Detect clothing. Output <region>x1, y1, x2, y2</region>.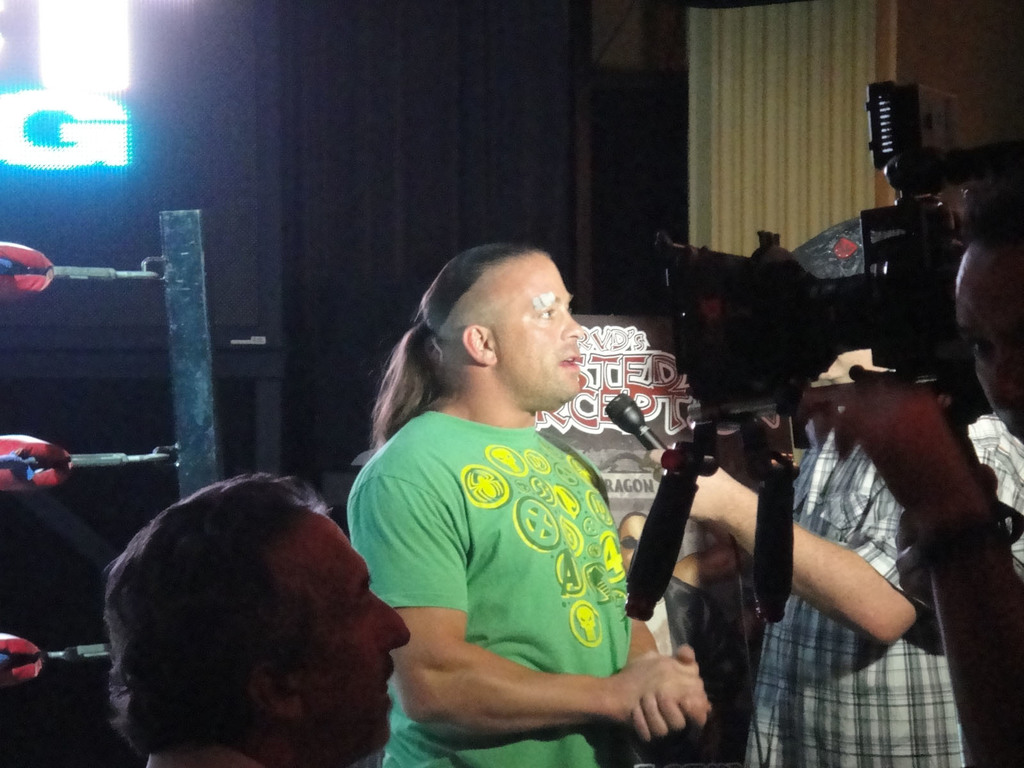
<region>745, 396, 1023, 767</region>.
